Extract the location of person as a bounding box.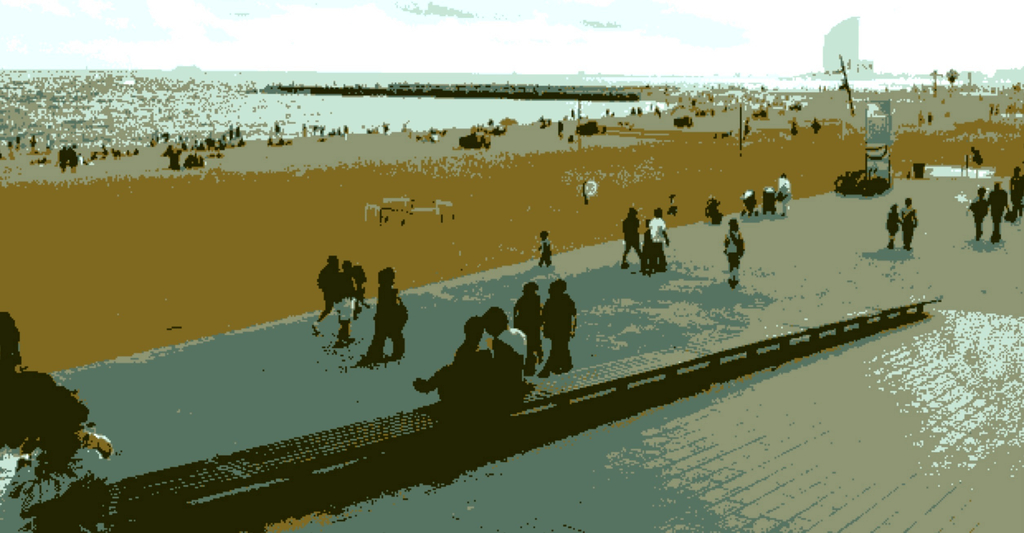
BBox(538, 275, 577, 376).
